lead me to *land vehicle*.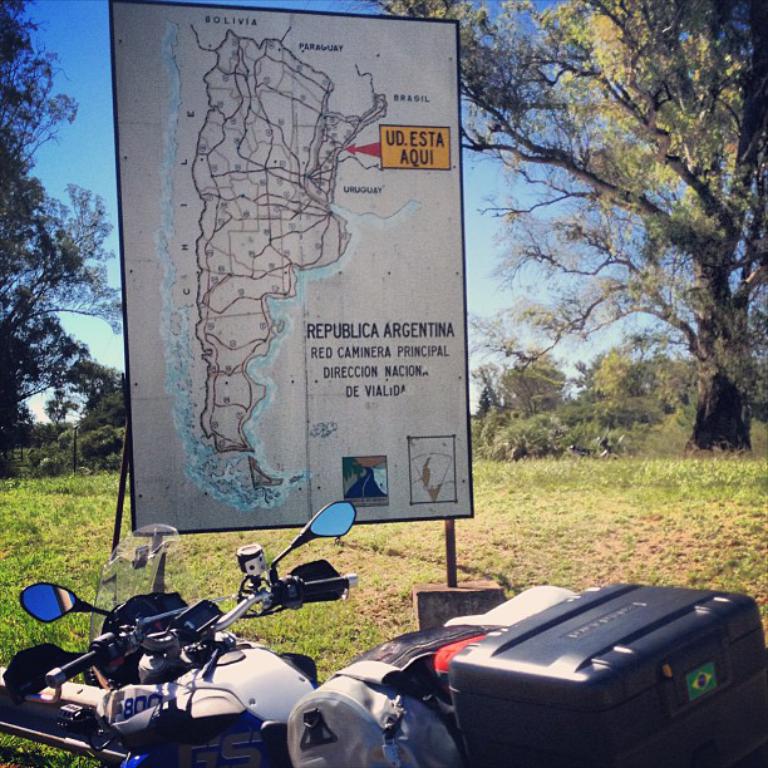
Lead to pyautogui.locateOnScreen(0, 496, 767, 767).
